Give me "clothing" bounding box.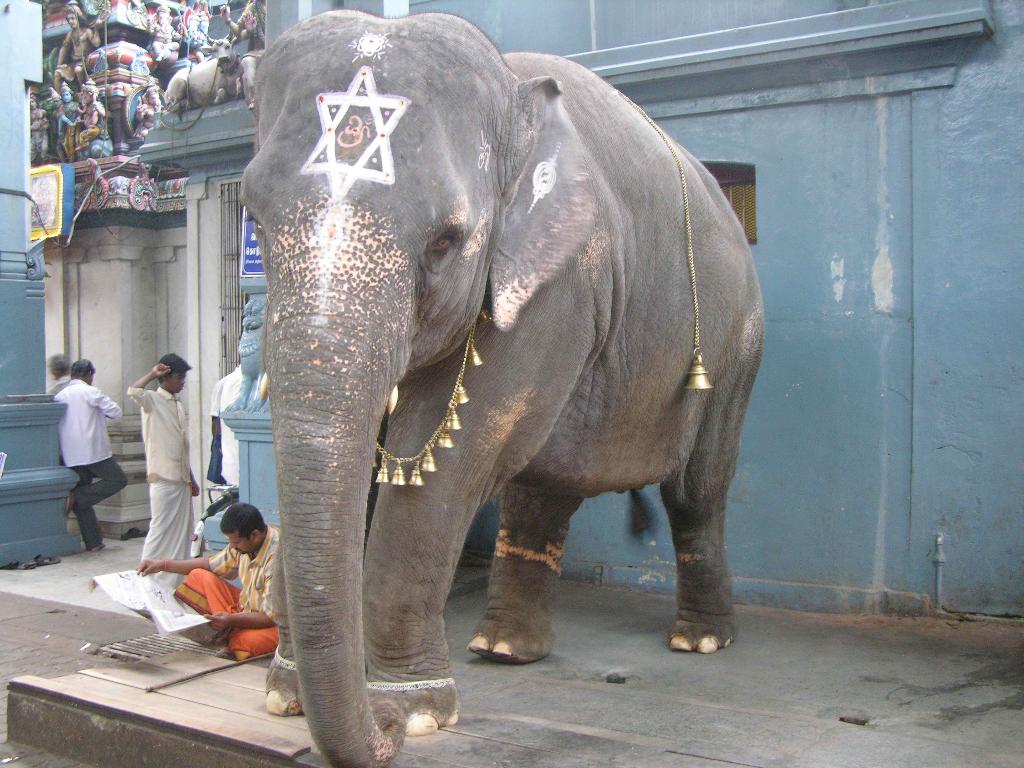
56, 377, 115, 536.
